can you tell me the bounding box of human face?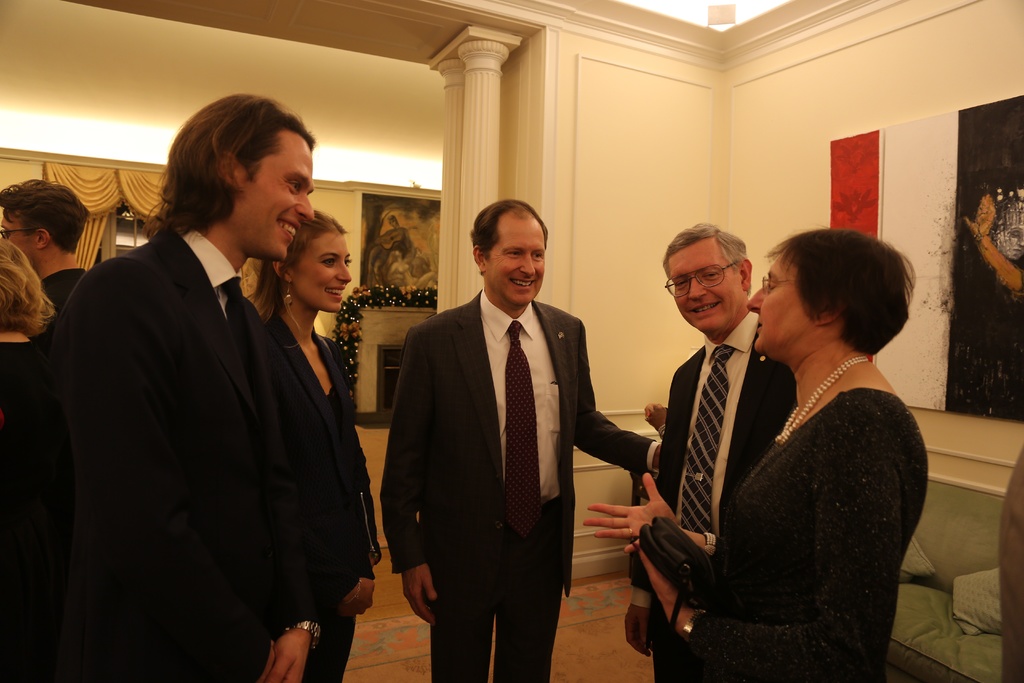
bbox(238, 121, 318, 258).
